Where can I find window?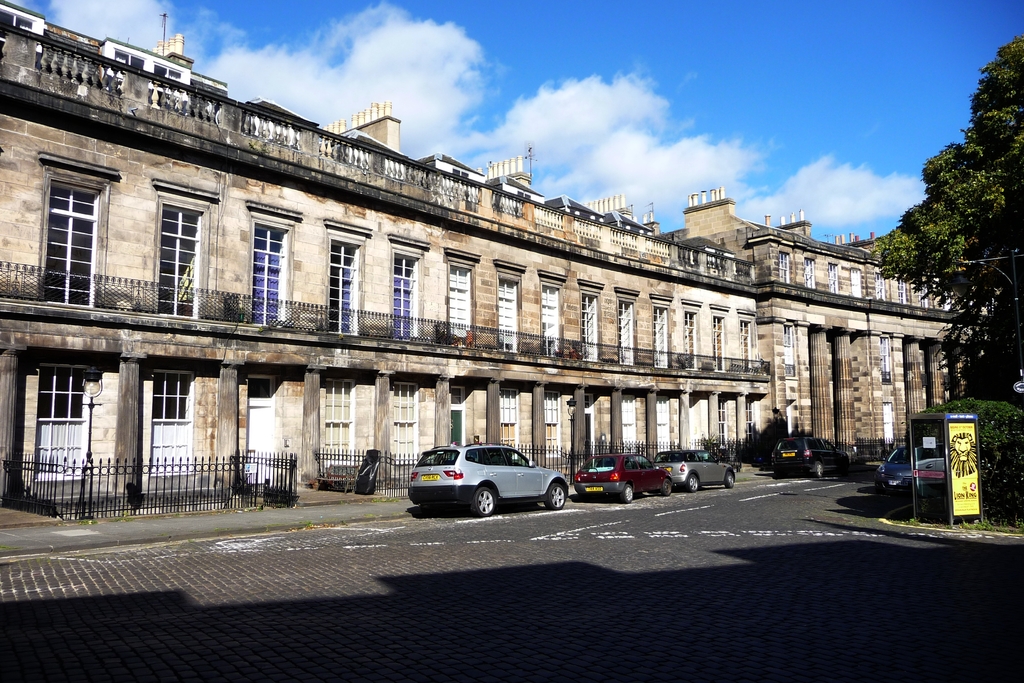
You can find it at rect(921, 286, 927, 308).
